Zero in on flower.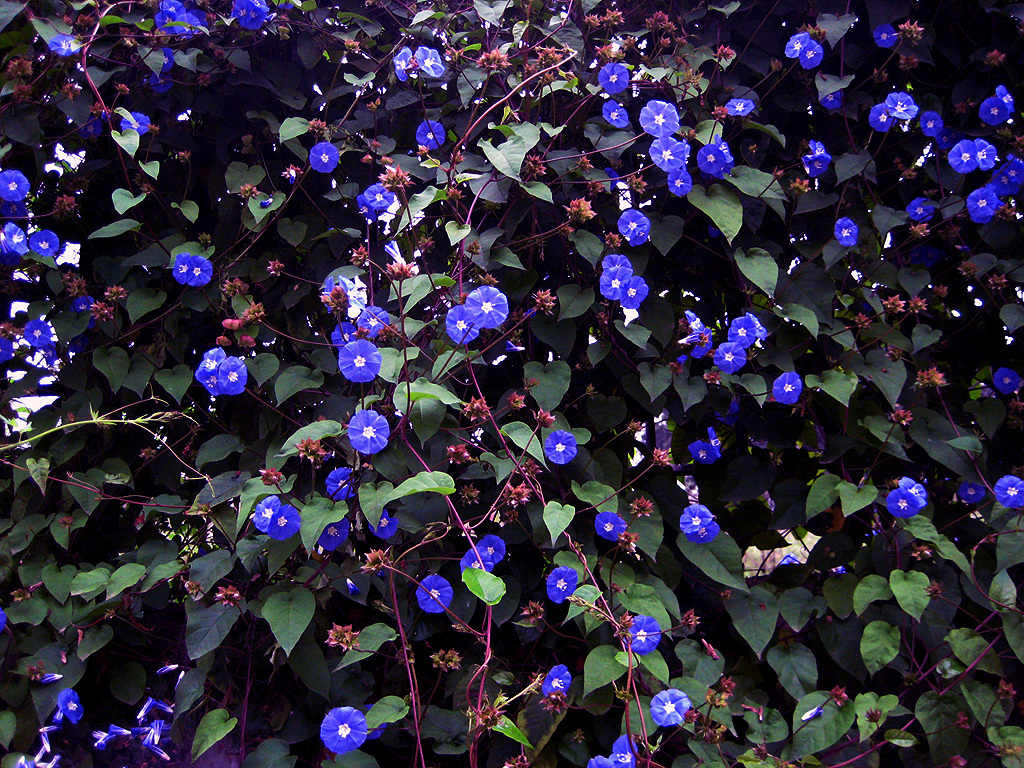
Zeroed in: rect(525, 41, 584, 92).
